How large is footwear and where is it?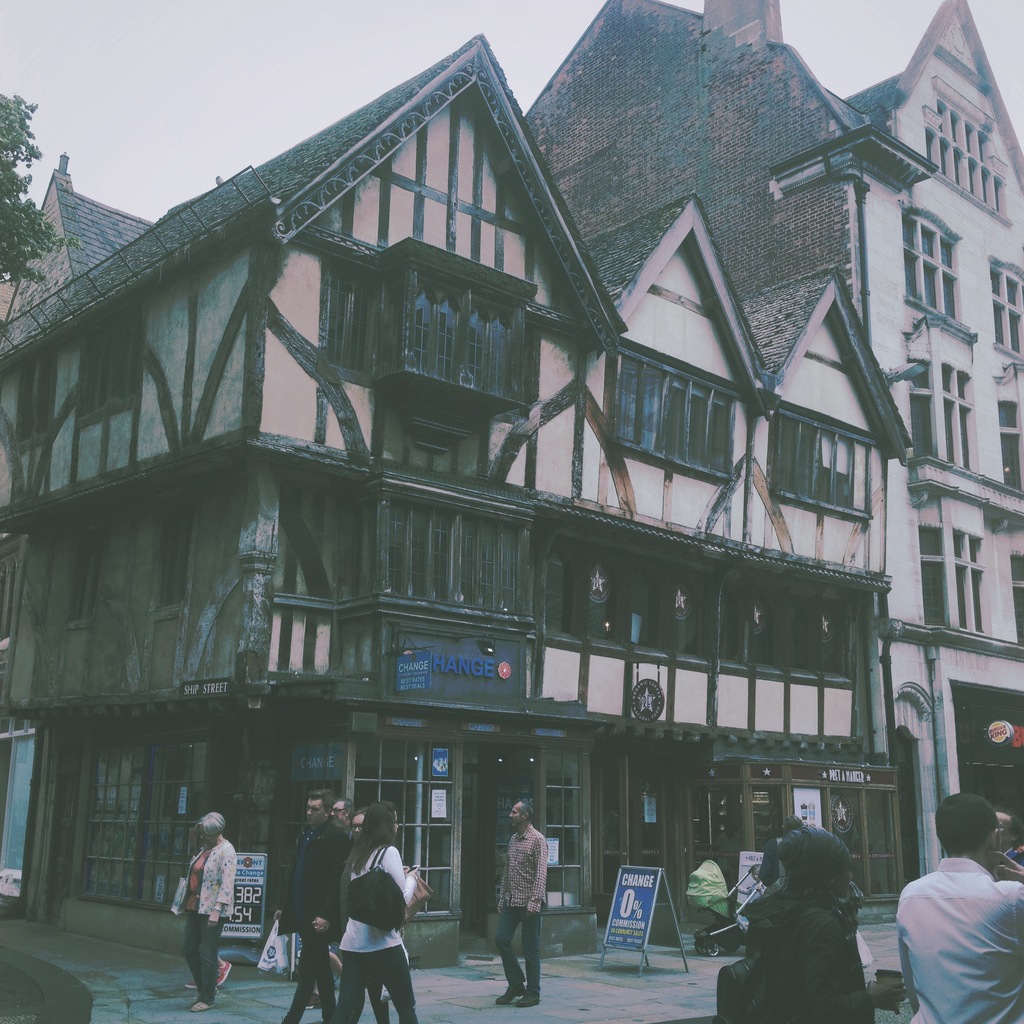
Bounding box: select_region(184, 981, 195, 988).
